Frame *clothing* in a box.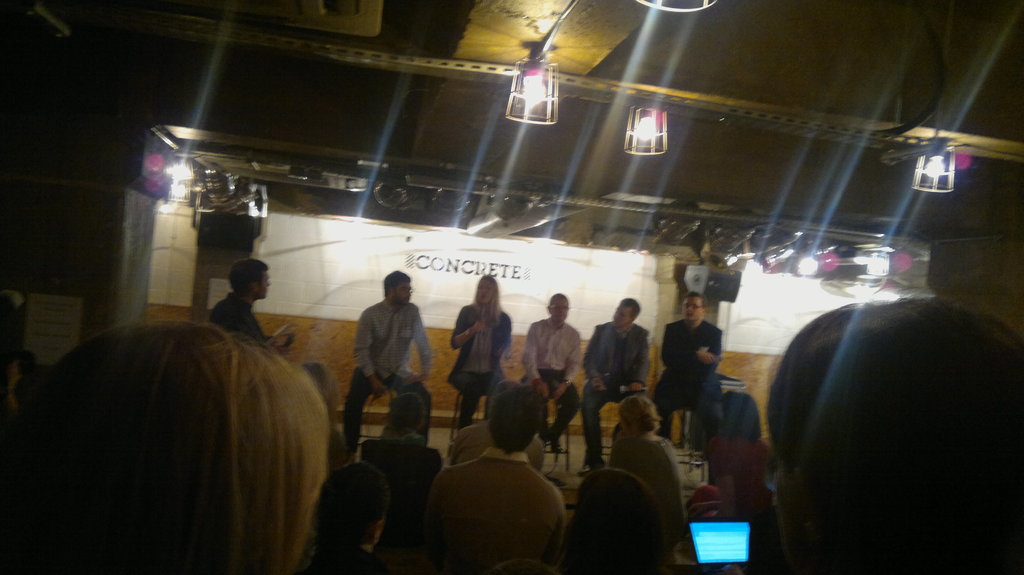
Rect(412, 425, 573, 572).
